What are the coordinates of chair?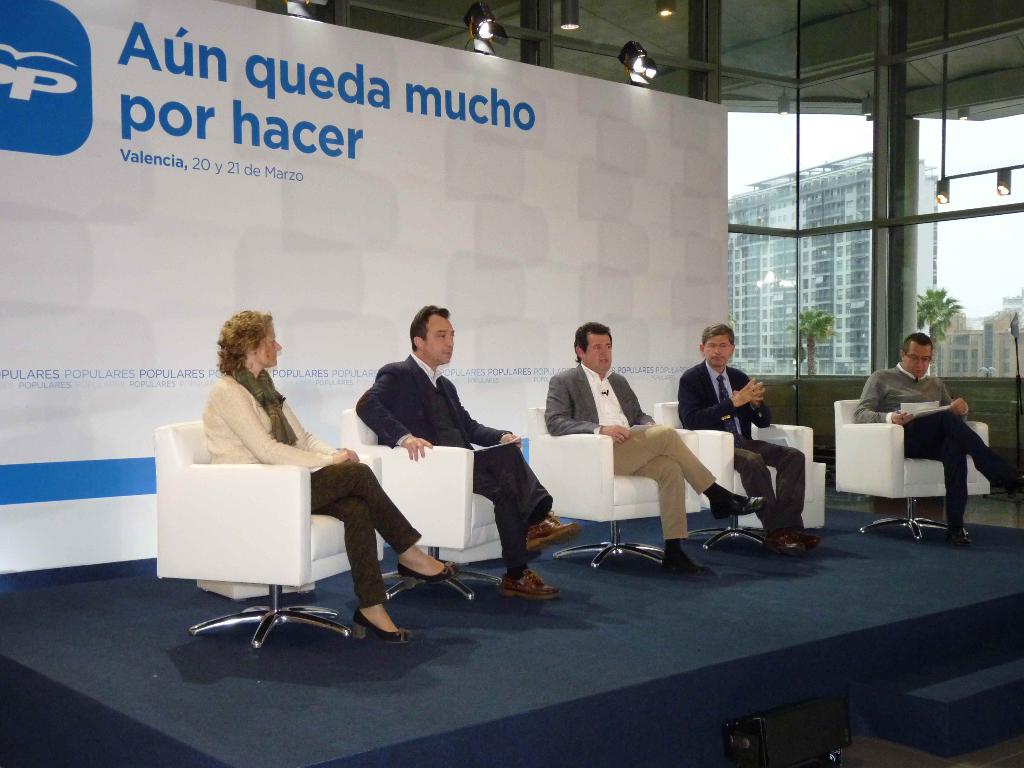
bbox=(828, 399, 993, 544).
